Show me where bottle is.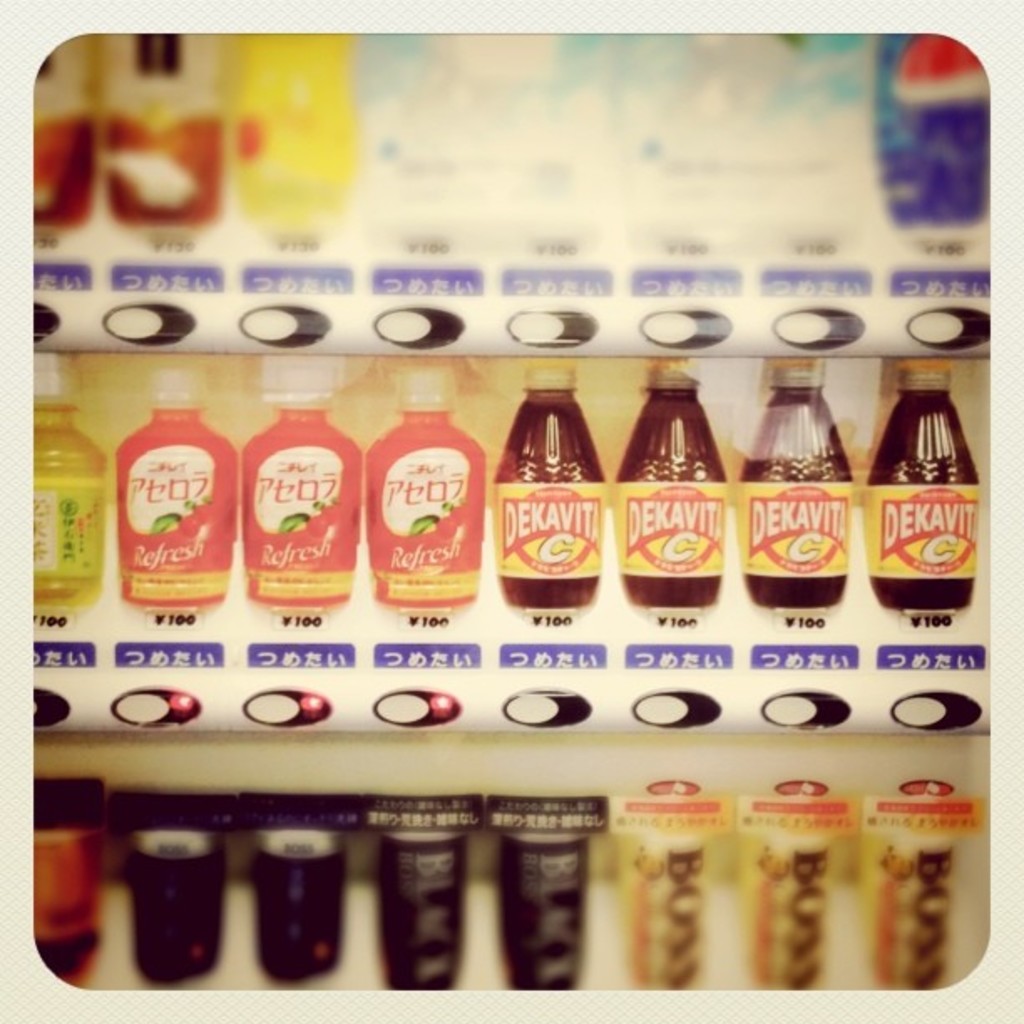
bottle is at left=30, top=351, right=110, bottom=629.
